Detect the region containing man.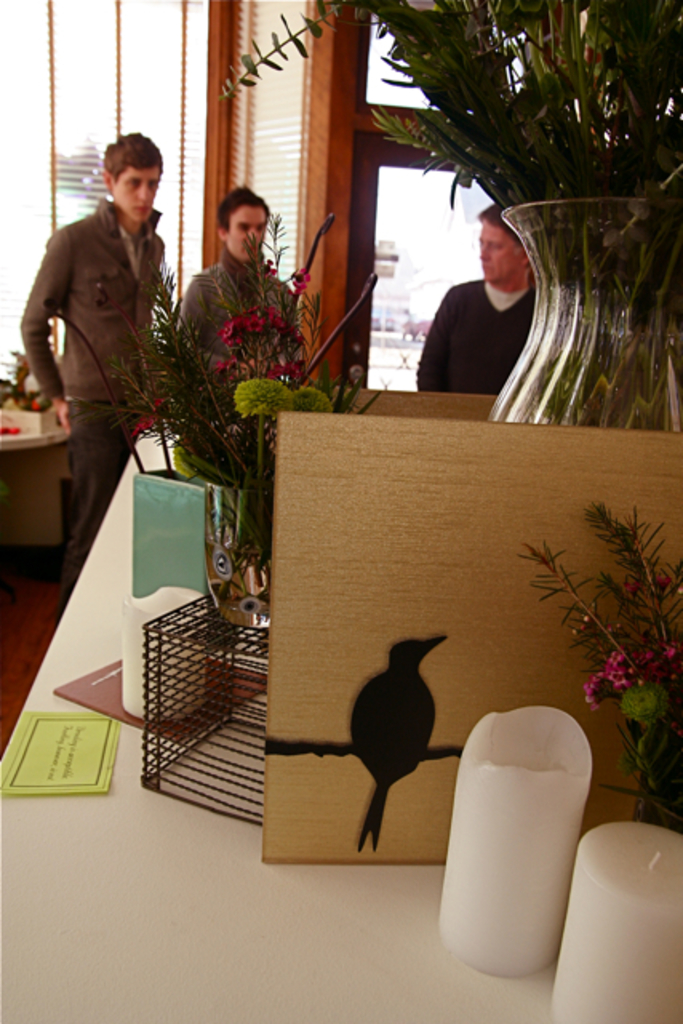
(11, 126, 190, 531).
